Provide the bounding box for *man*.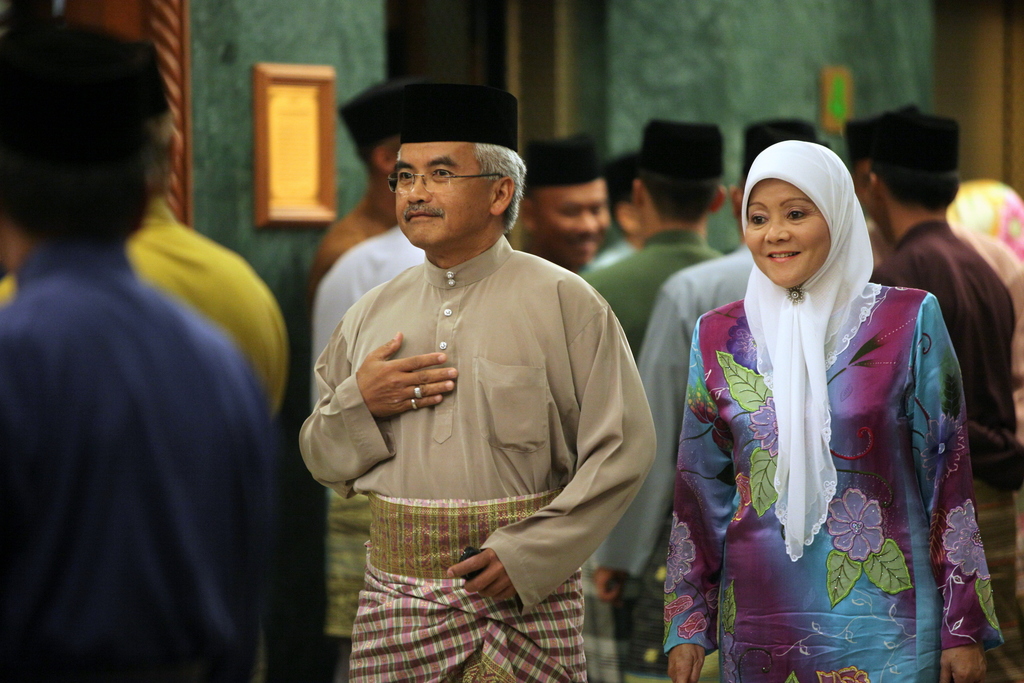
bbox(867, 107, 1015, 682).
